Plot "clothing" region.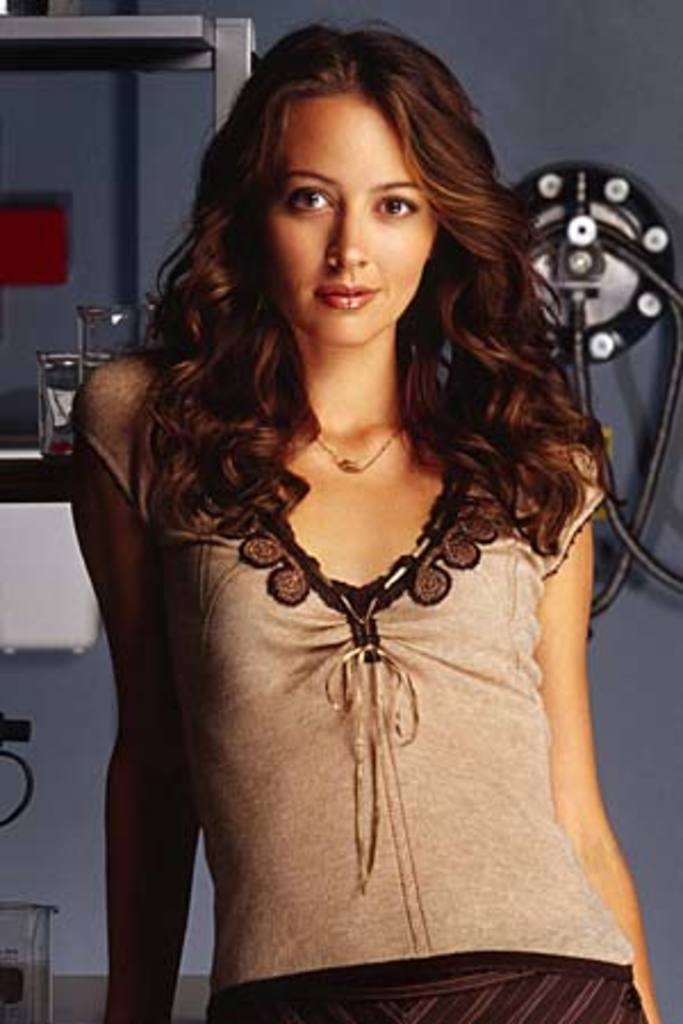
Plotted at [82, 289, 656, 978].
